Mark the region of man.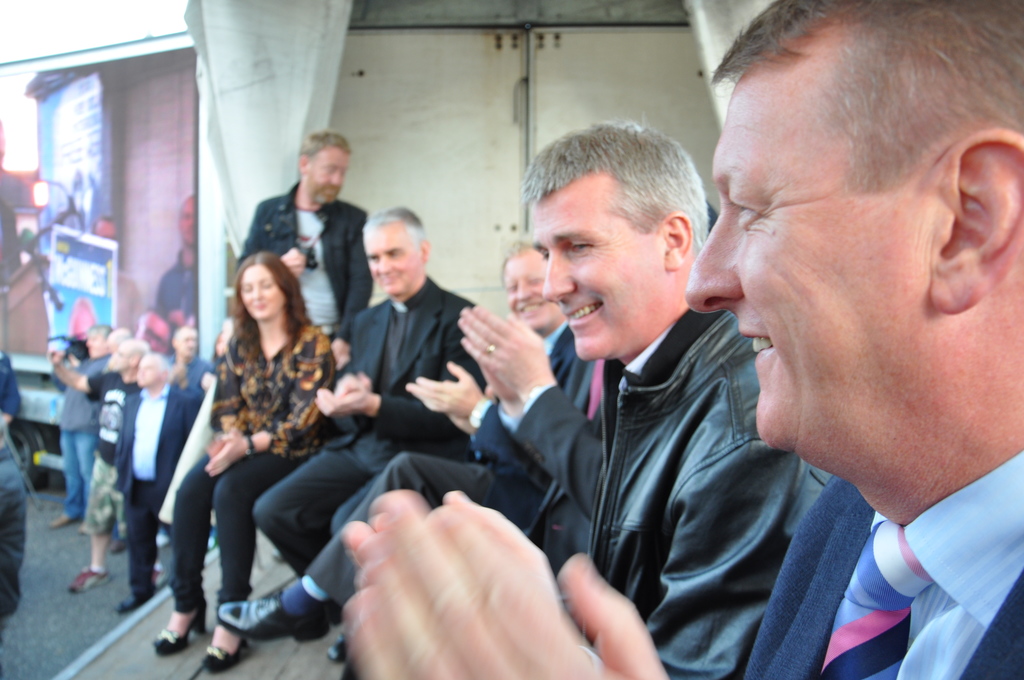
Region: <region>166, 319, 211, 403</region>.
